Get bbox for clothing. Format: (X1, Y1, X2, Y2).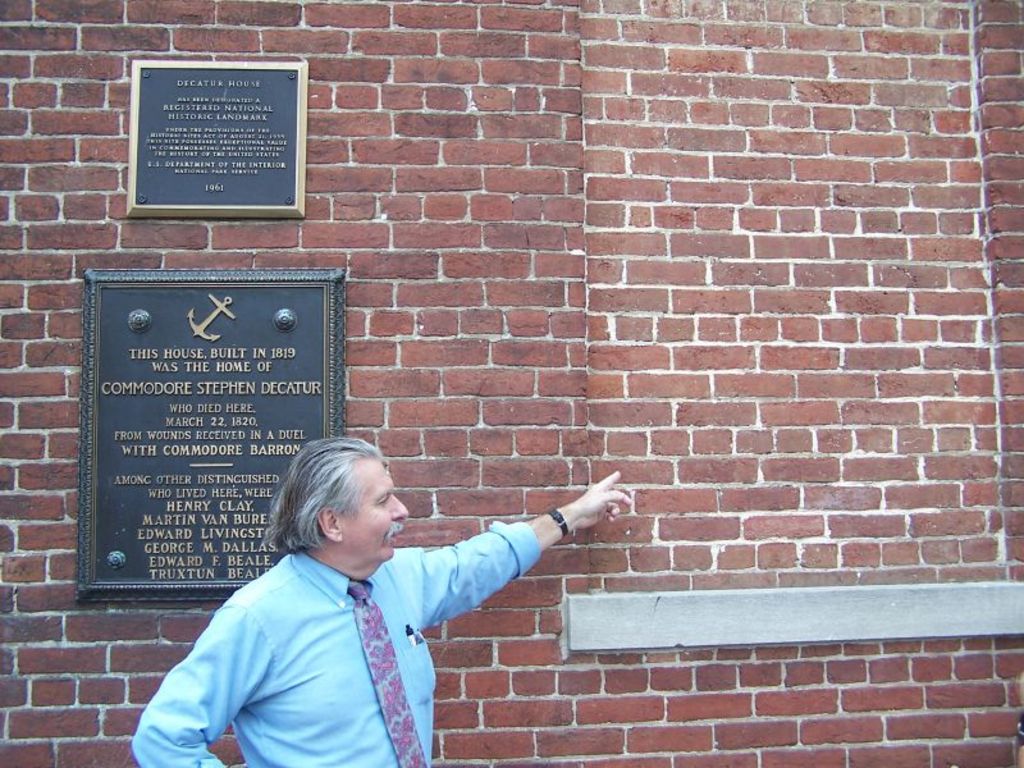
(132, 492, 607, 753).
